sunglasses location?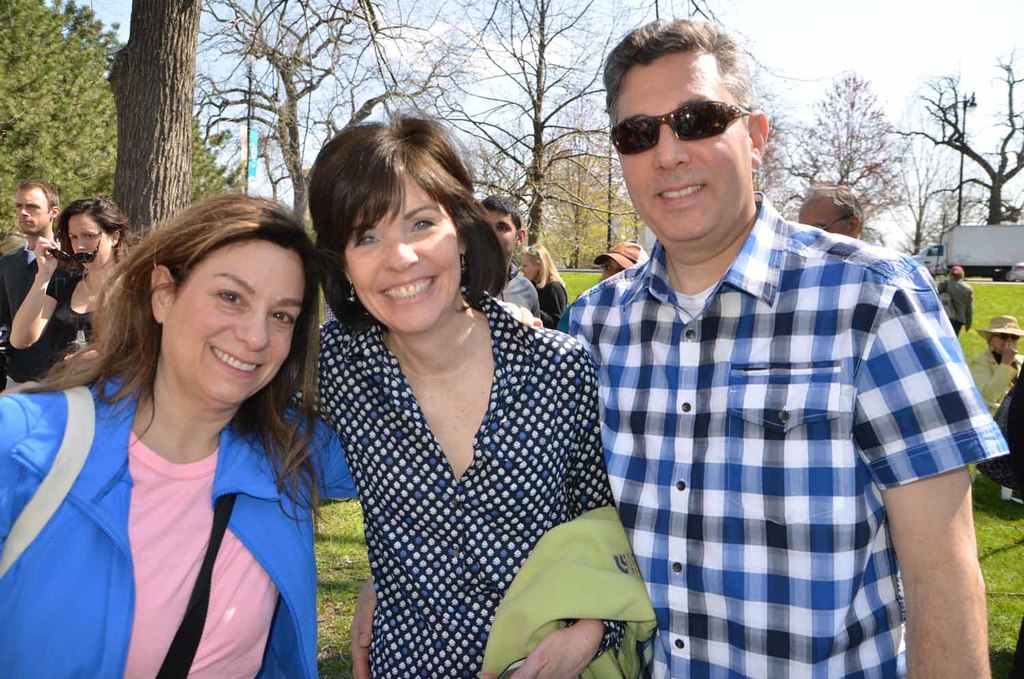
select_region(610, 102, 750, 154)
